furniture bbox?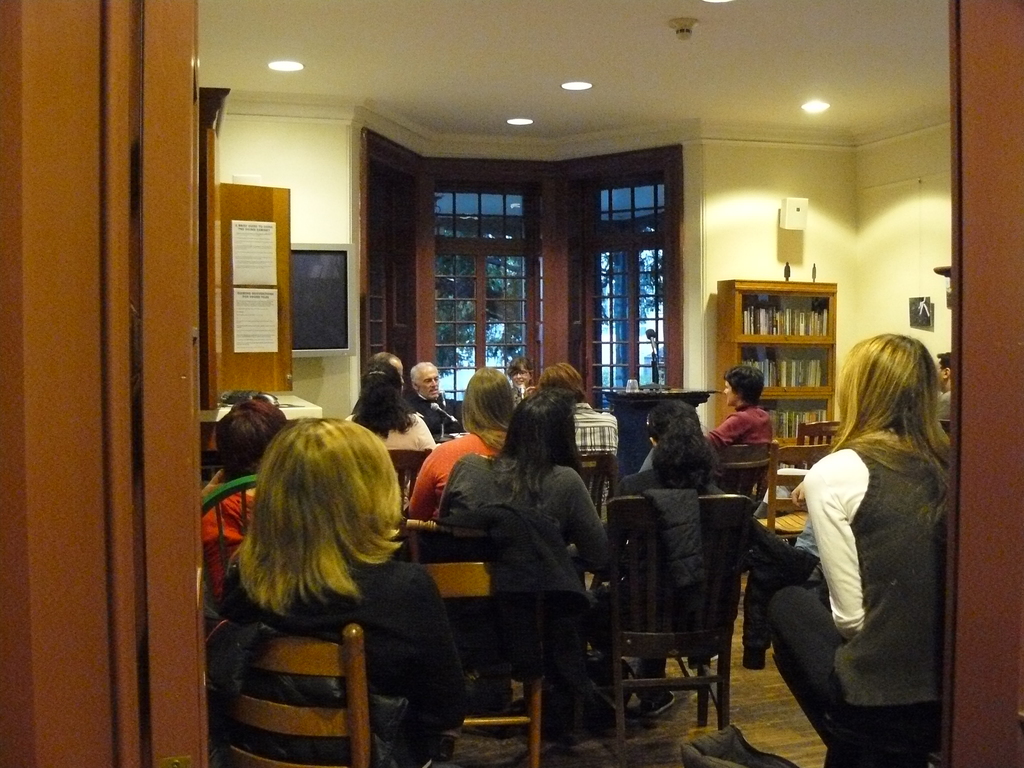
bbox(575, 449, 614, 516)
